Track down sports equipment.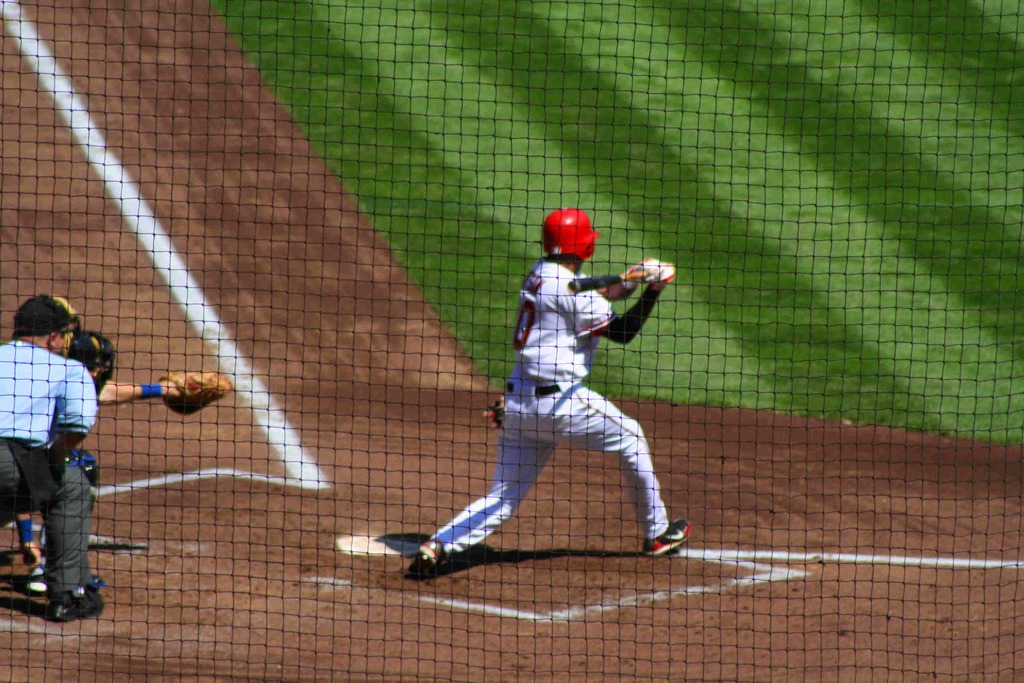
Tracked to bbox=[160, 370, 236, 415].
